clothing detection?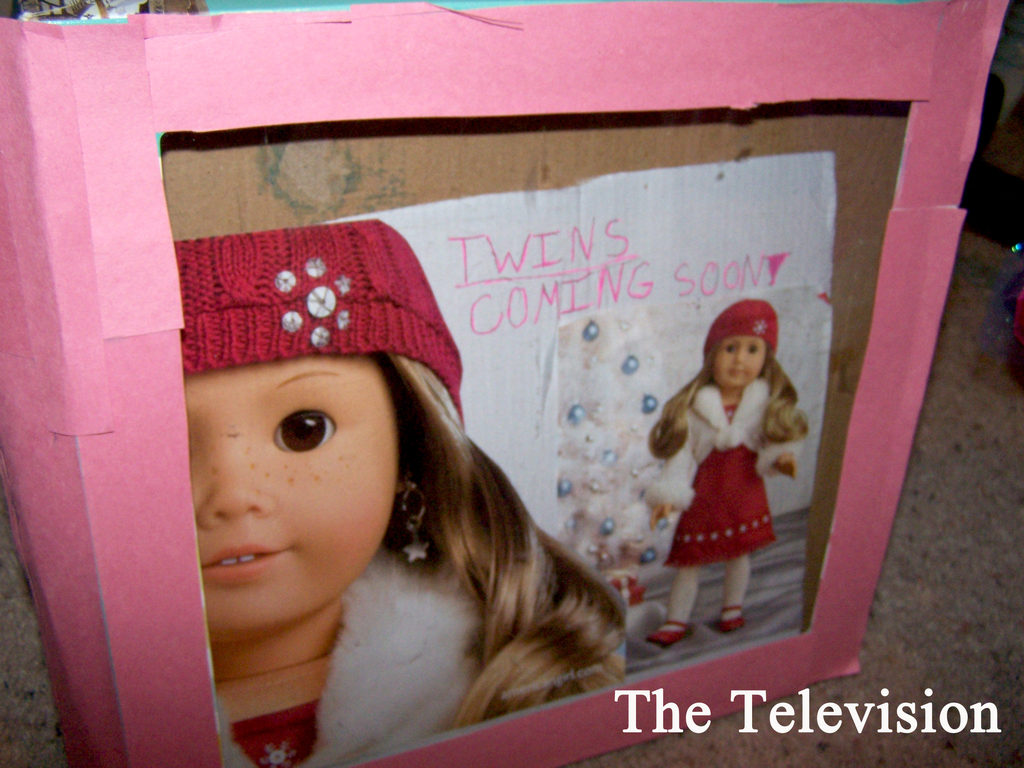
215, 545, 492, 767
